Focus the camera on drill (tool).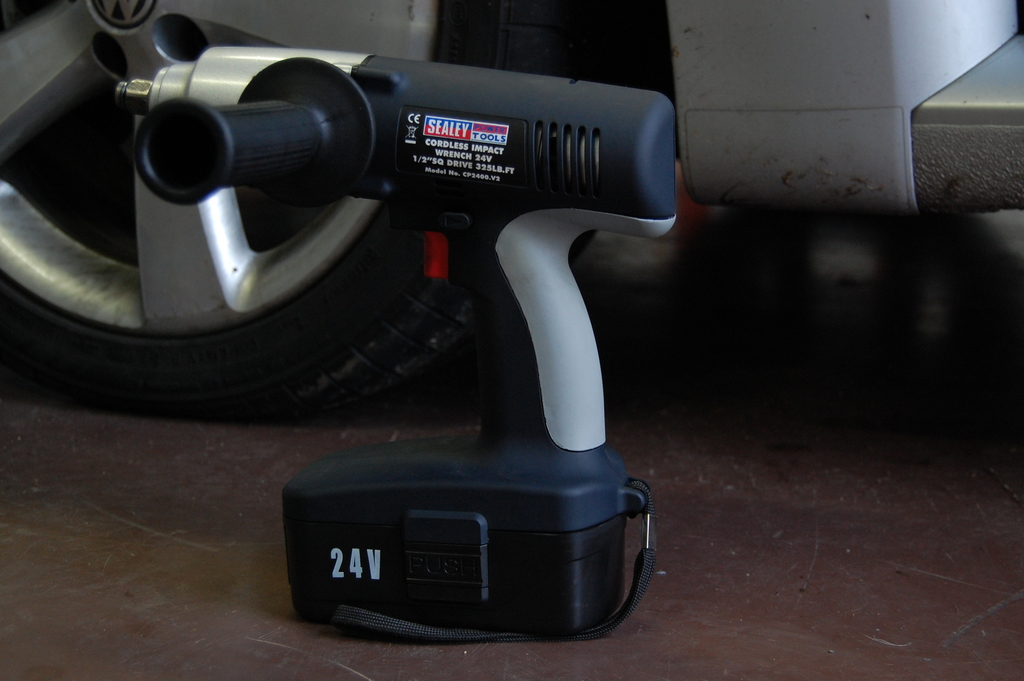
Focus region: Rect(110, 47, 678, 645).
